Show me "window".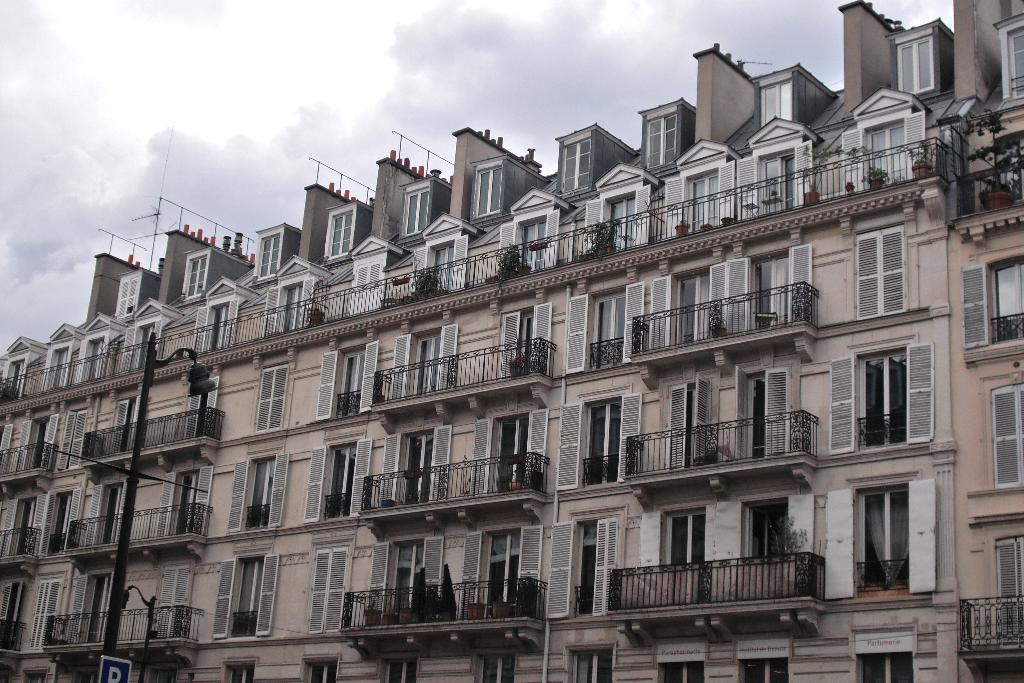
"window" is here: <box>990,527,1023,654</box>.
